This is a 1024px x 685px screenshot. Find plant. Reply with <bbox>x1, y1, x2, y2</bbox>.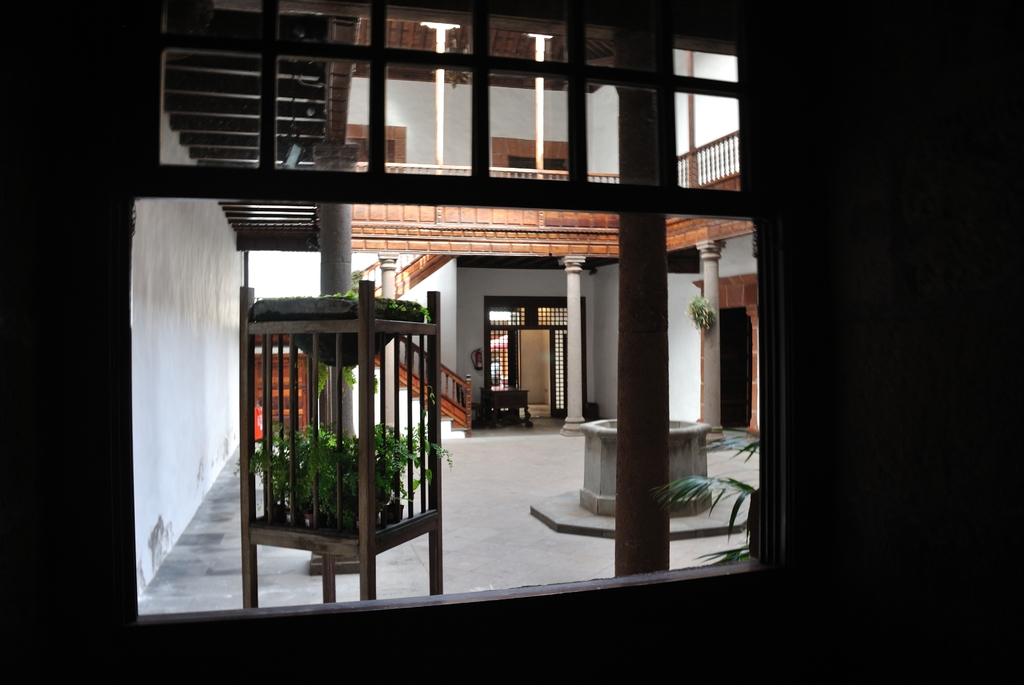
<bbox>237, 423, 451, 533</bbox>.
